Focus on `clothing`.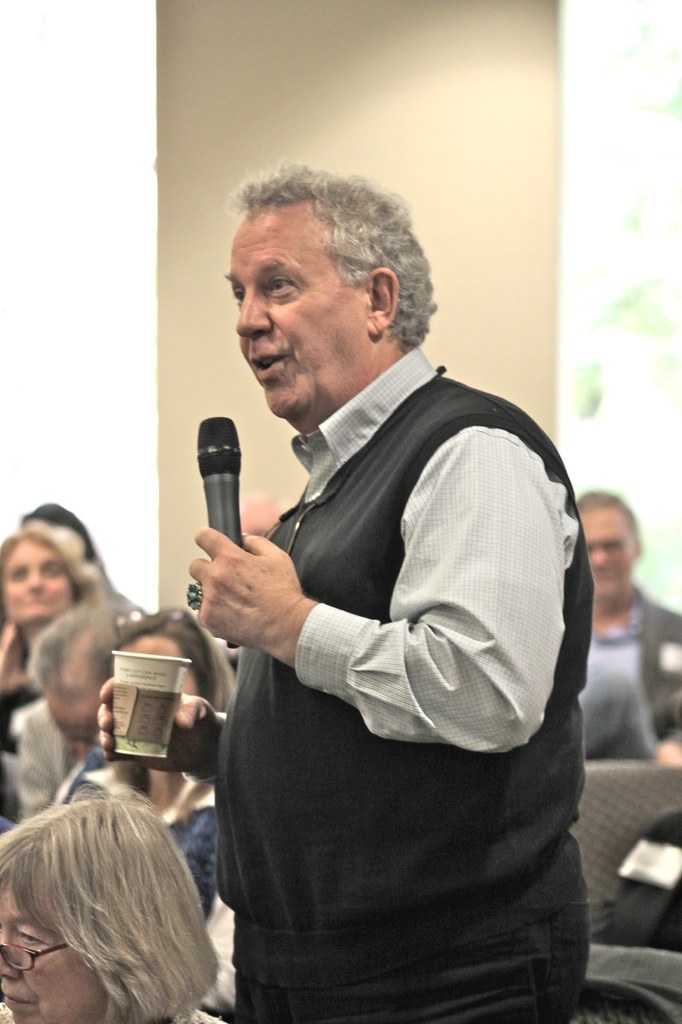
Focused at 0 662 48 817.
